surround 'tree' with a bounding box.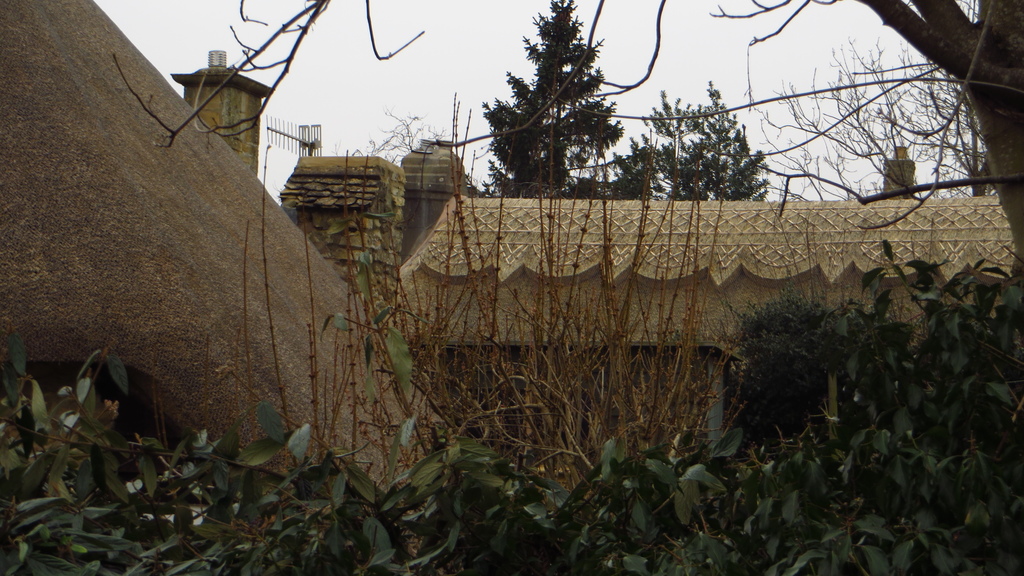
l=618, t=77, r=771, b=202.
